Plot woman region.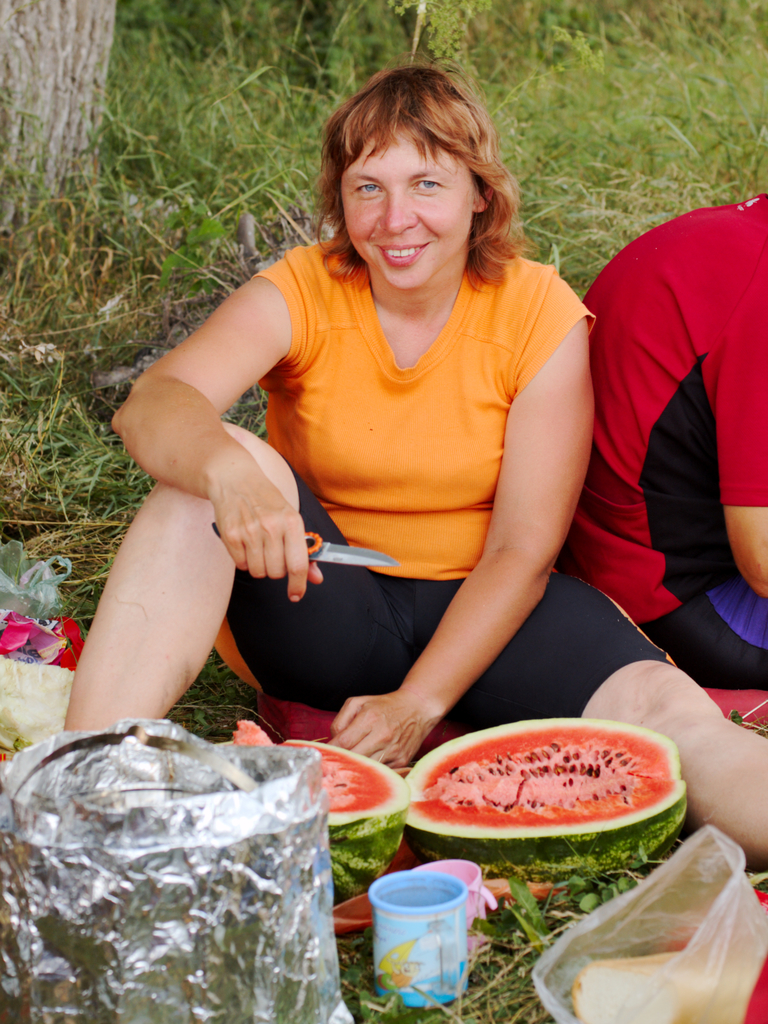
Plotted at crop(64, 48, 767, 879).
